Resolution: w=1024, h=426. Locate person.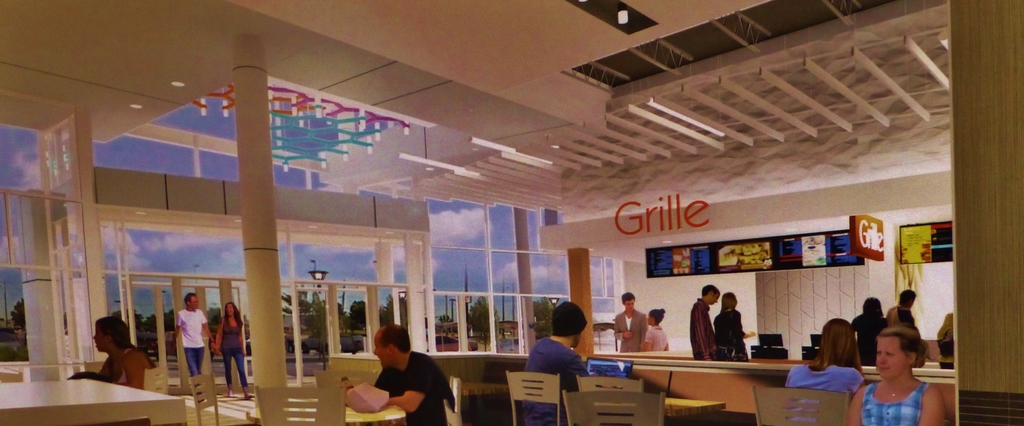
[891, 287, 920, 342].
